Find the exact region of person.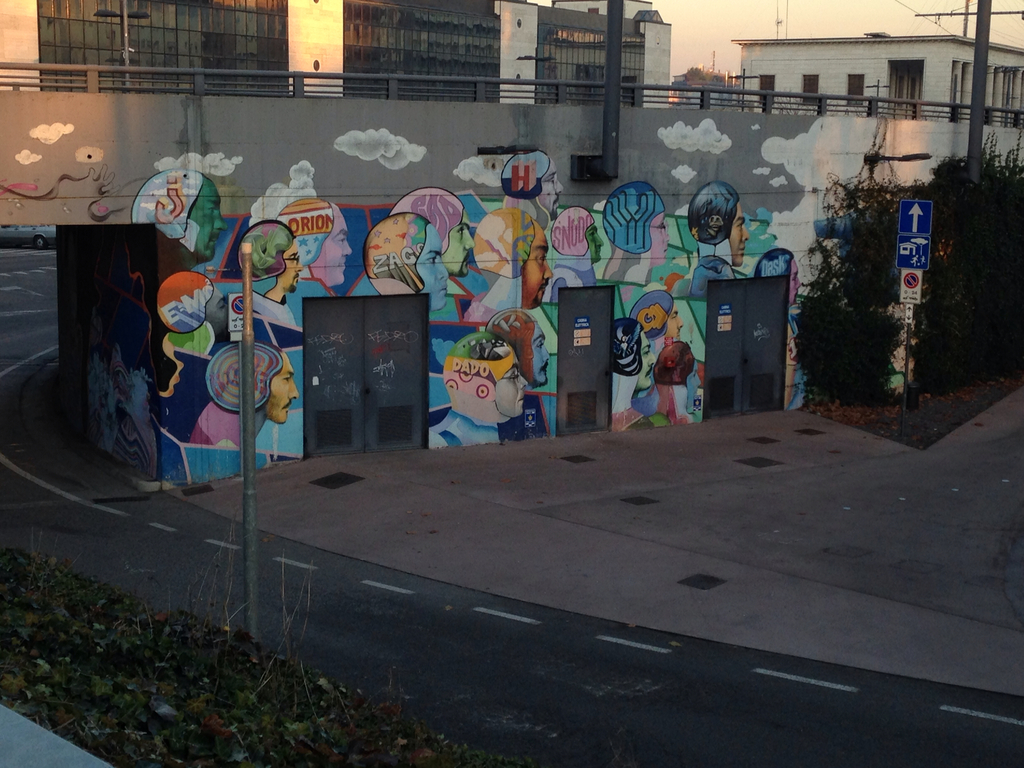
Exact region: BBox(753, 240, 800, 399).
